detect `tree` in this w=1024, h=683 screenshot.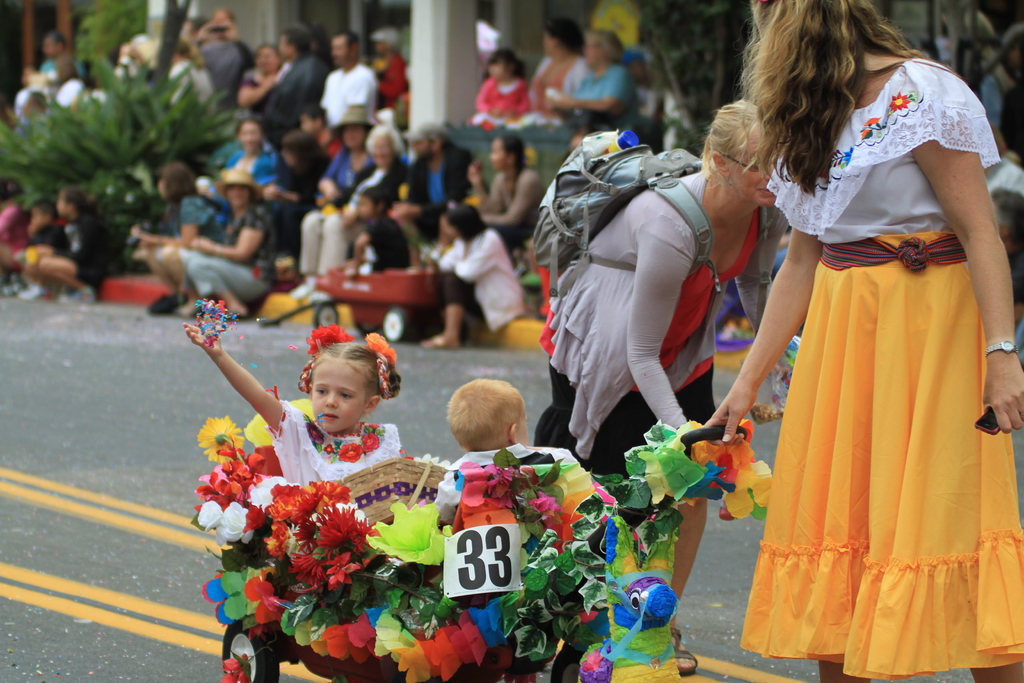
Detection: <box>636,0,760,148</box>.
